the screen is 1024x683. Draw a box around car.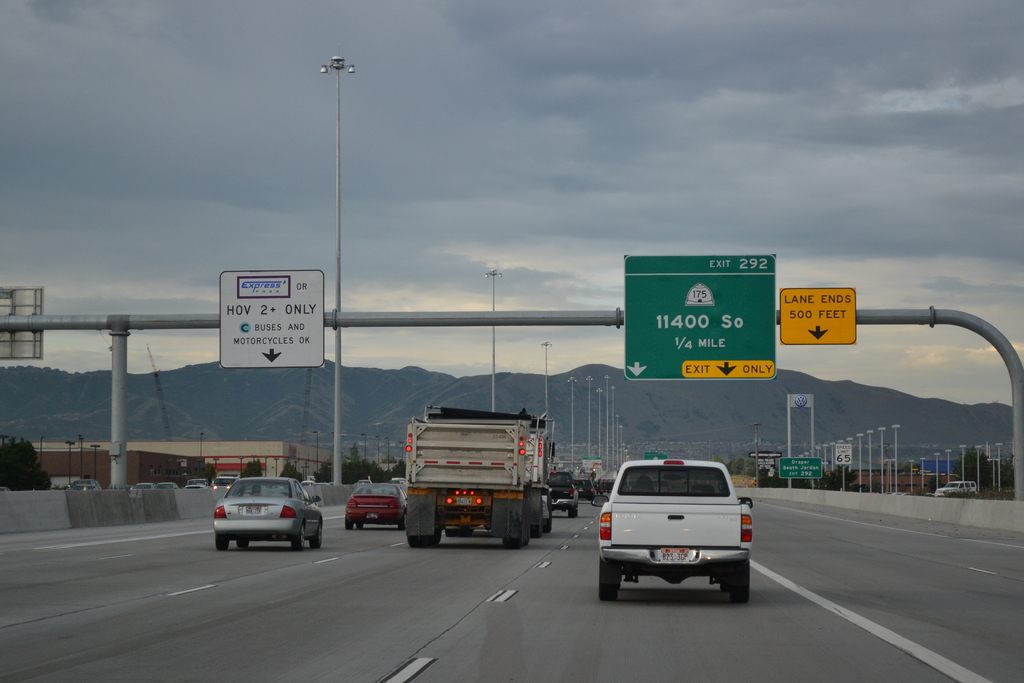
(x1=70, y1=484, x2=98, y2=491).
